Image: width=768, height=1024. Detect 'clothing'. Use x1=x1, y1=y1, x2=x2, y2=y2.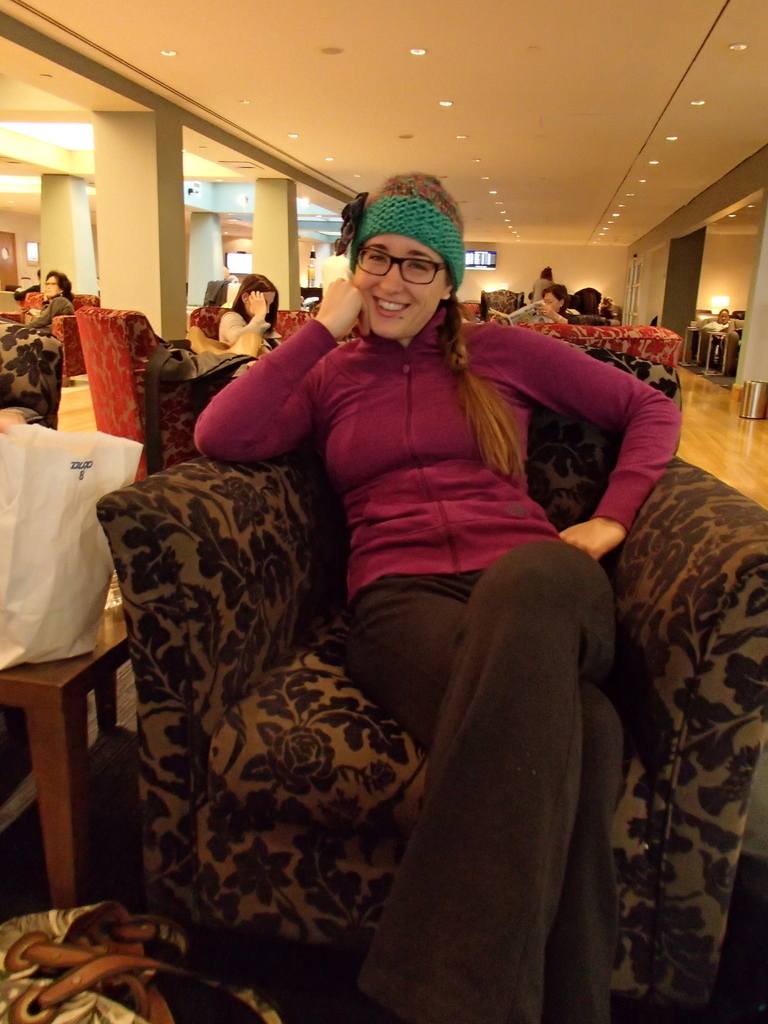
x1=558, y1=305, x2=584, y2=324.
